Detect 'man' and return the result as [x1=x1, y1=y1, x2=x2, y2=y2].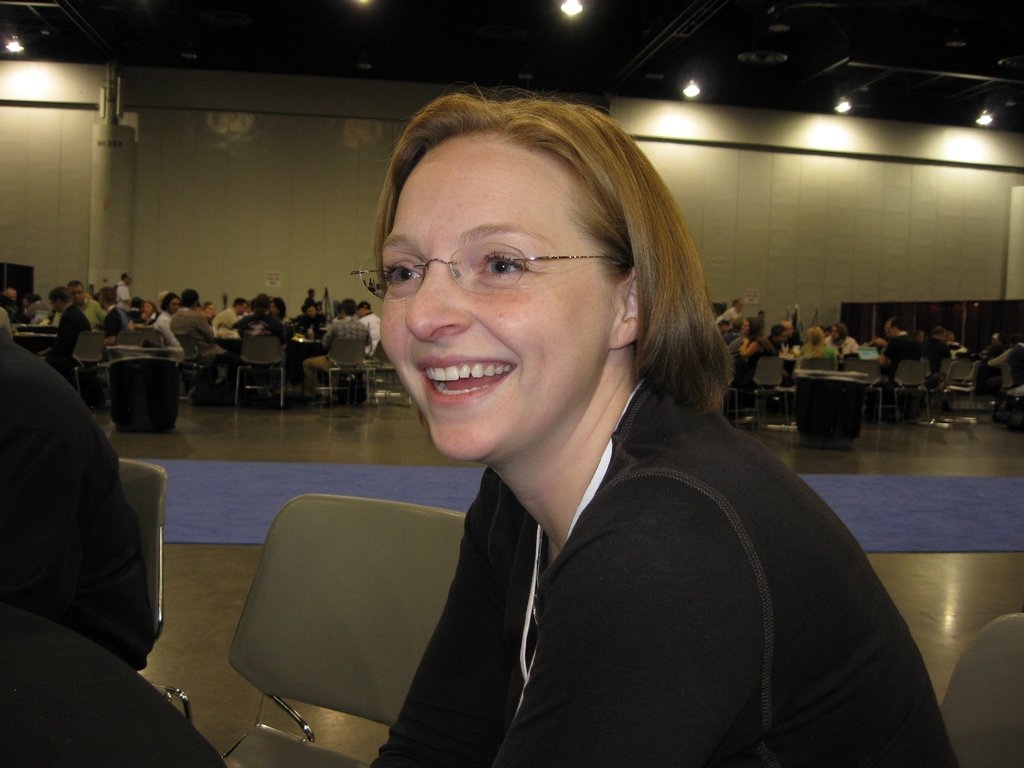
[x1=216, y1=114, x2=925, y2=749].
